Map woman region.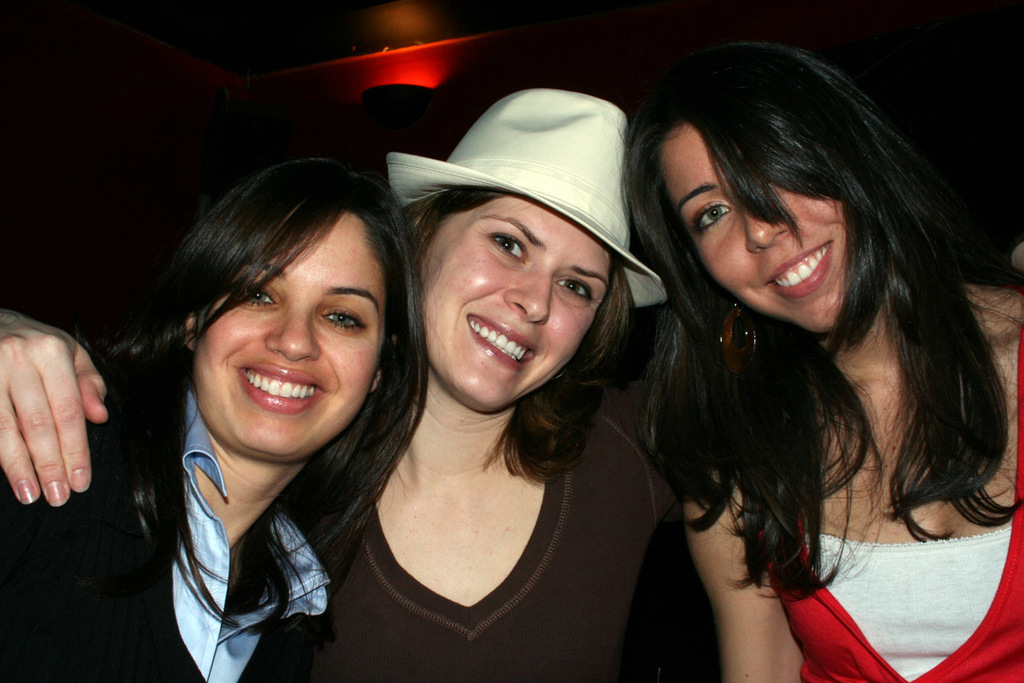
Mapped to {"x1": 0, "y1": 86, "x2": 691, "y2": 682}.
